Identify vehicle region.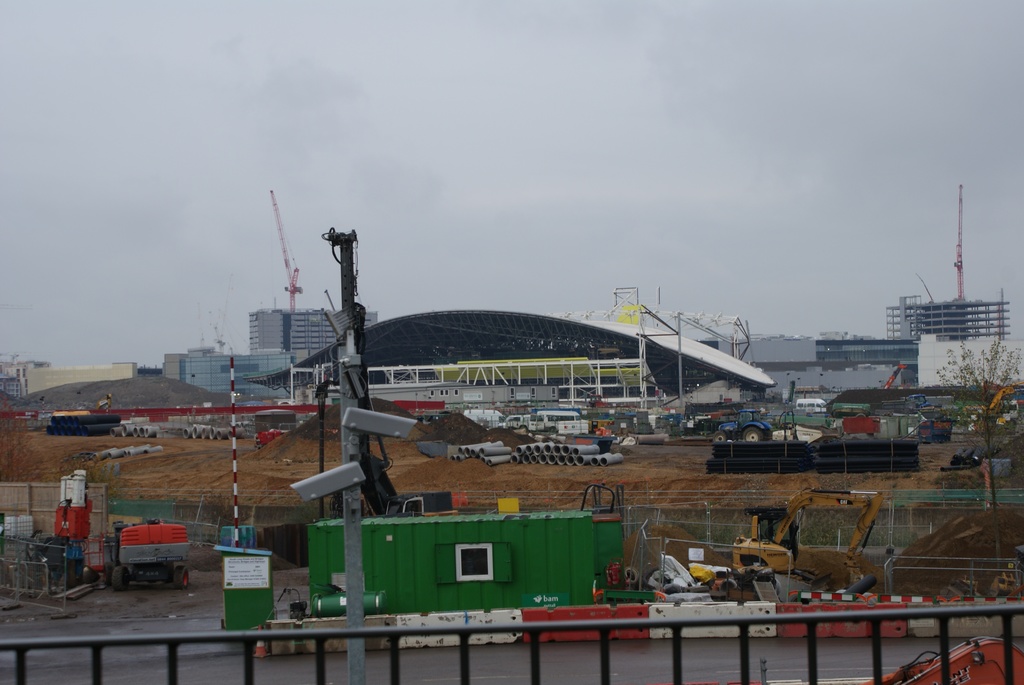
Region: (x1=530, y1=409, x2=584, y2=436).
